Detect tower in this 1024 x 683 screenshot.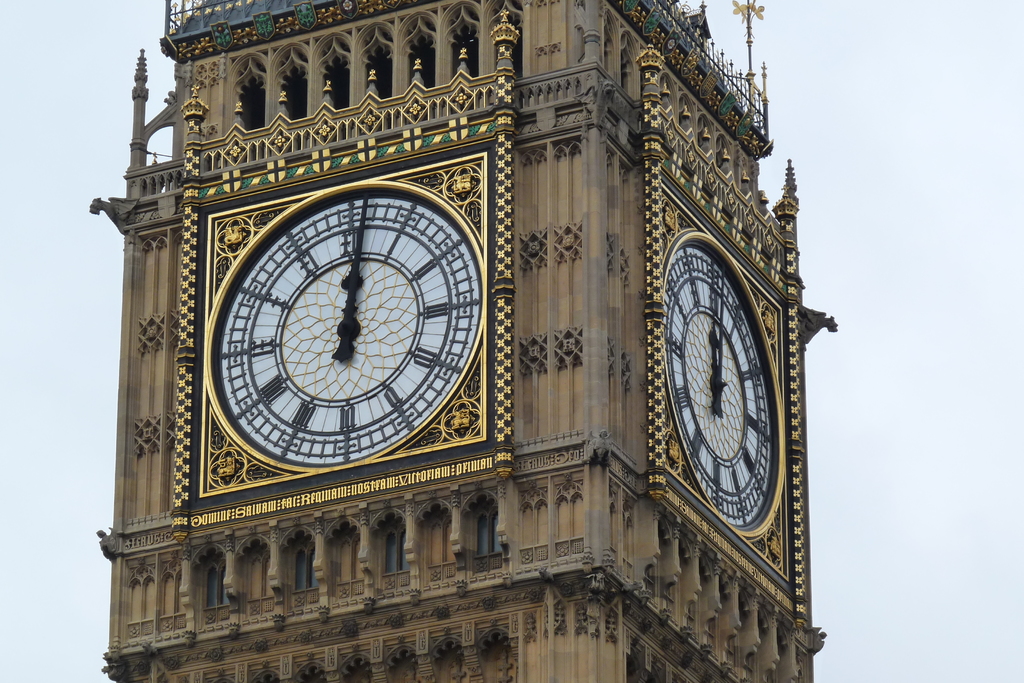
Detection: 104, 0, 819, 648.
